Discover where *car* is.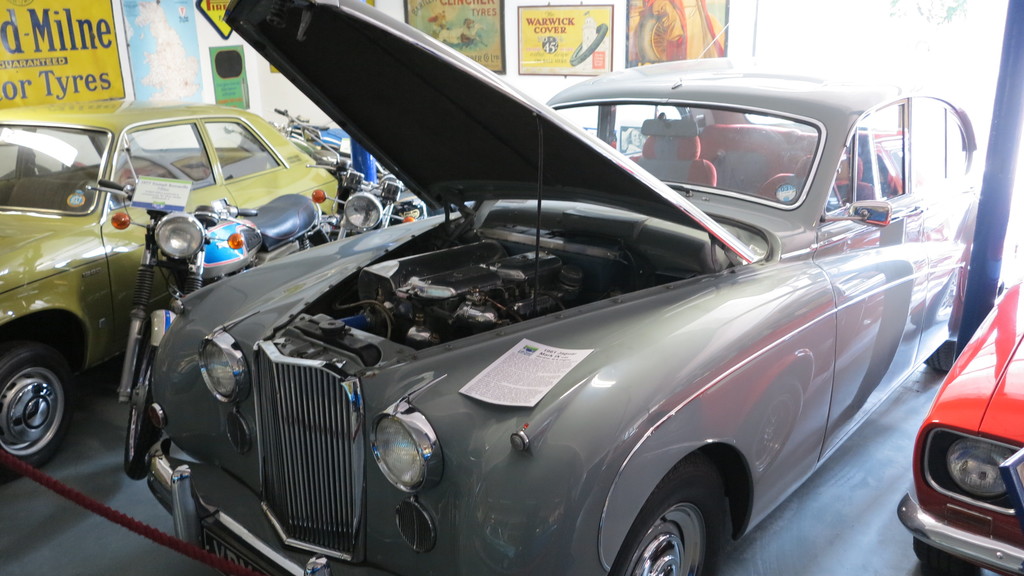
Discovered at {"left": 0, "top": 101, "right": 337, "bottom": 478}.
